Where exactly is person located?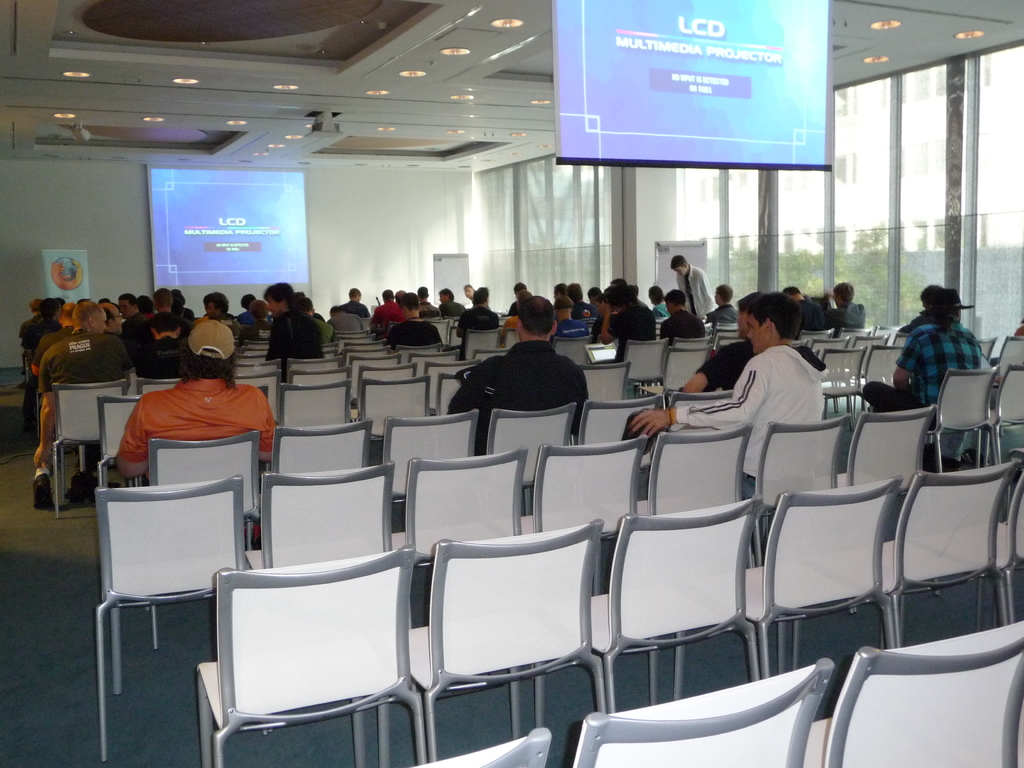
Its bounding box is detection(387, 291, 446, 358).
